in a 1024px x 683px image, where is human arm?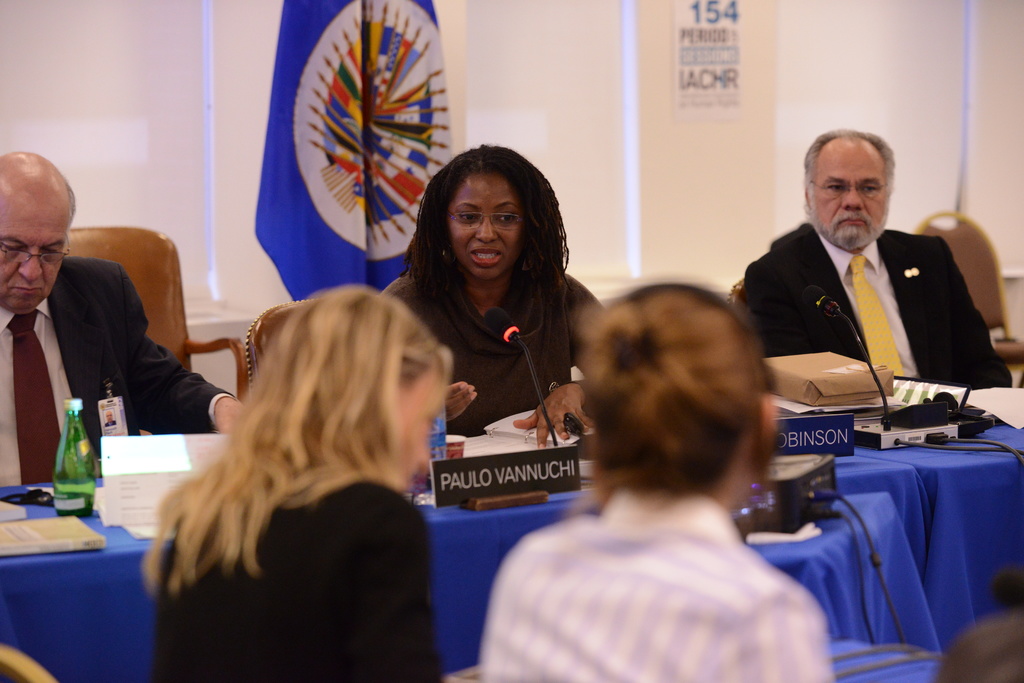
116,264,243,433.
